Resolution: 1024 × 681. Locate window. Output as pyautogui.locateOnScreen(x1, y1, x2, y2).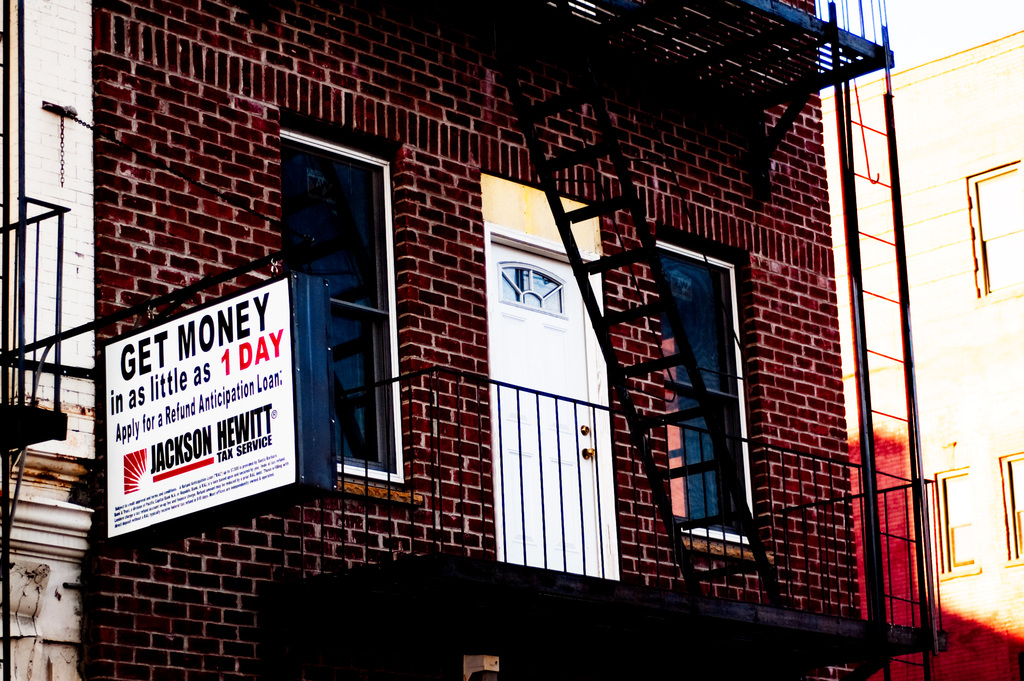
pyautogui.locateOnScreen(635, 226, 770, 554).
